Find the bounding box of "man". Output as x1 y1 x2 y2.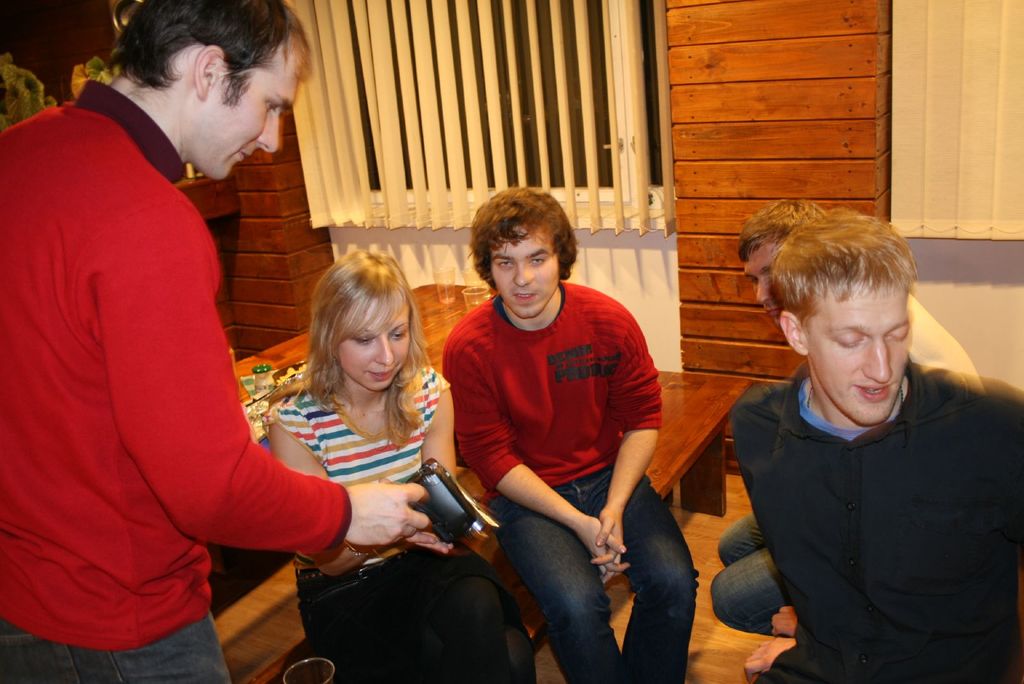
714 197 986 643.
